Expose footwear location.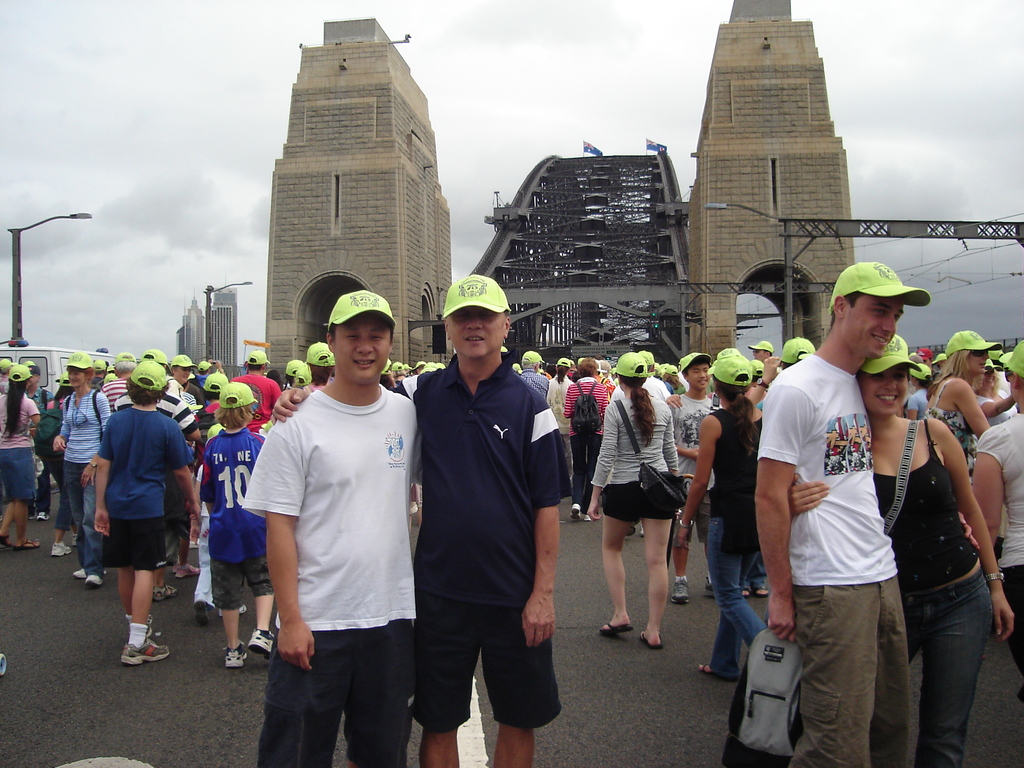
Exposed at left=228, top=637, right=249, bottom=668.
